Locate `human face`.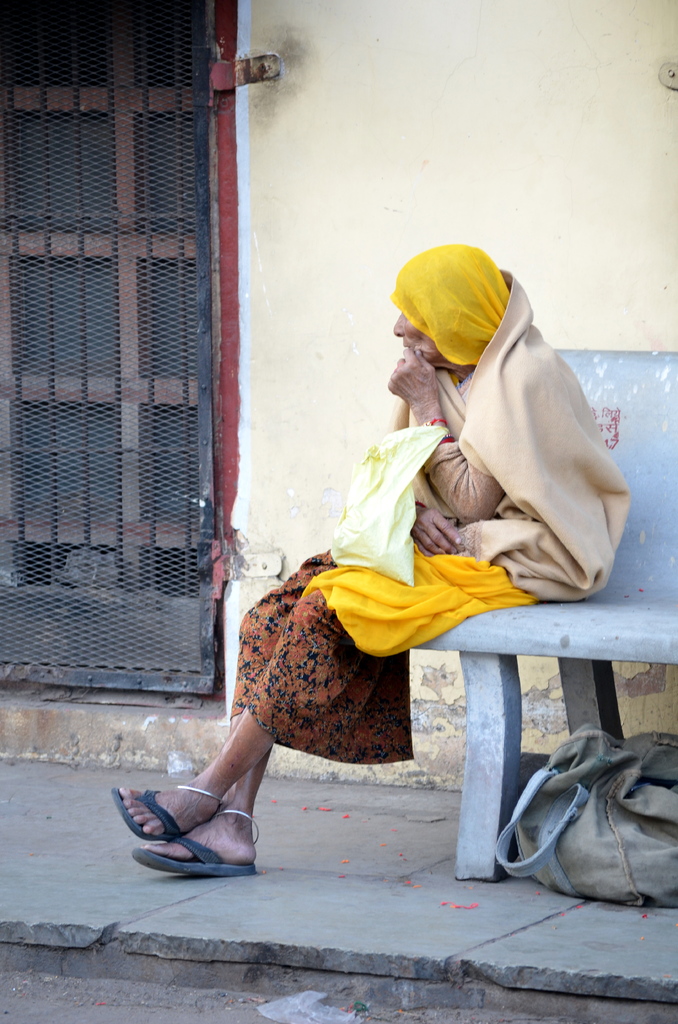
Bounding box: left=391, top=311, right=444, bottom=369.
